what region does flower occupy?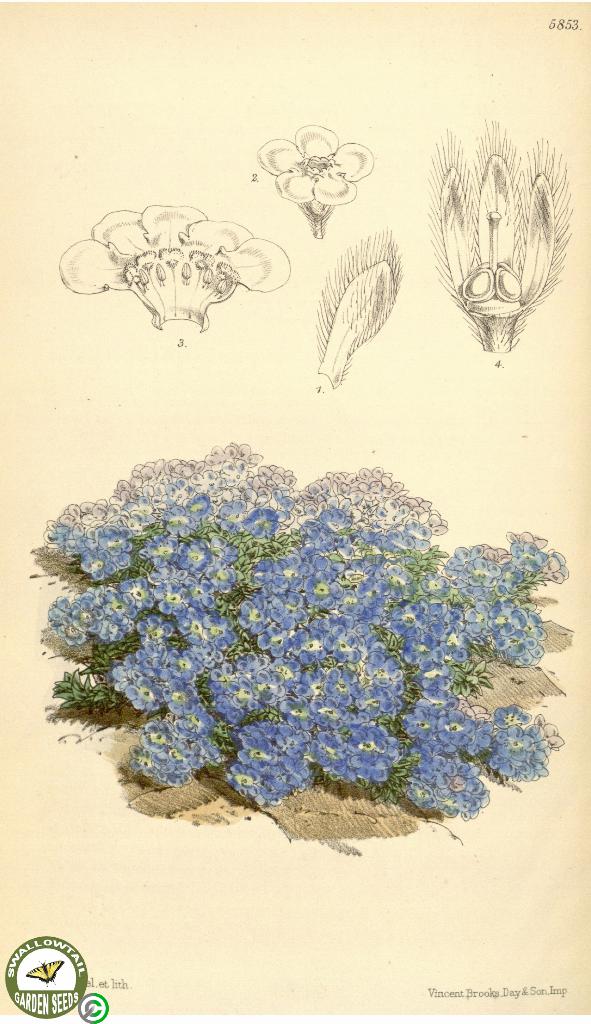
[426, 126, 562, 335].
